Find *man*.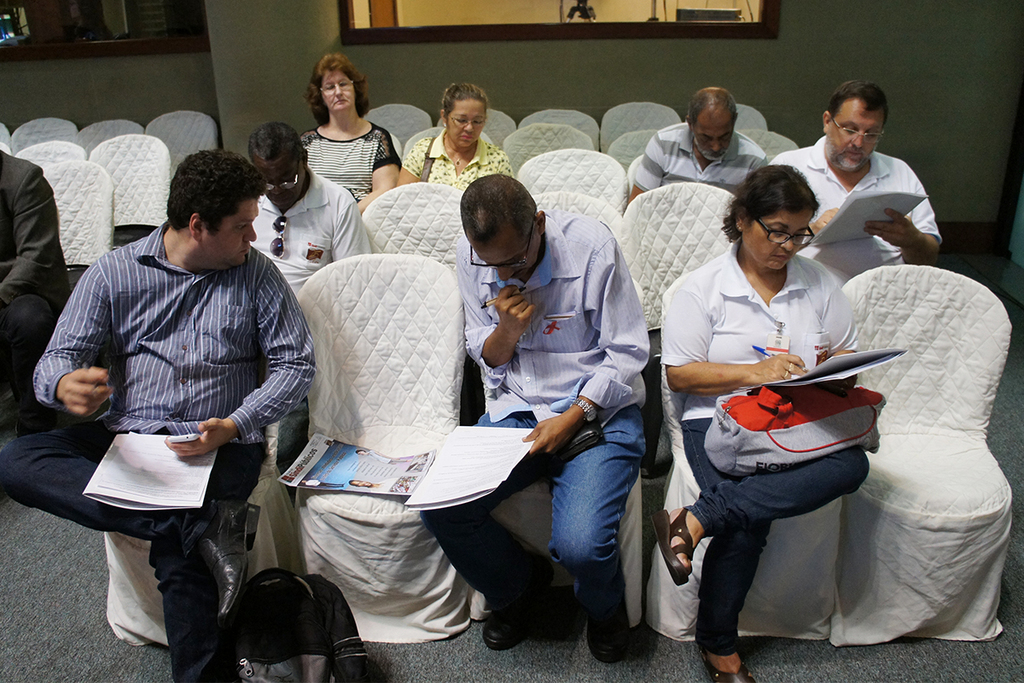
bbox=(38, 157, 311, 649).
